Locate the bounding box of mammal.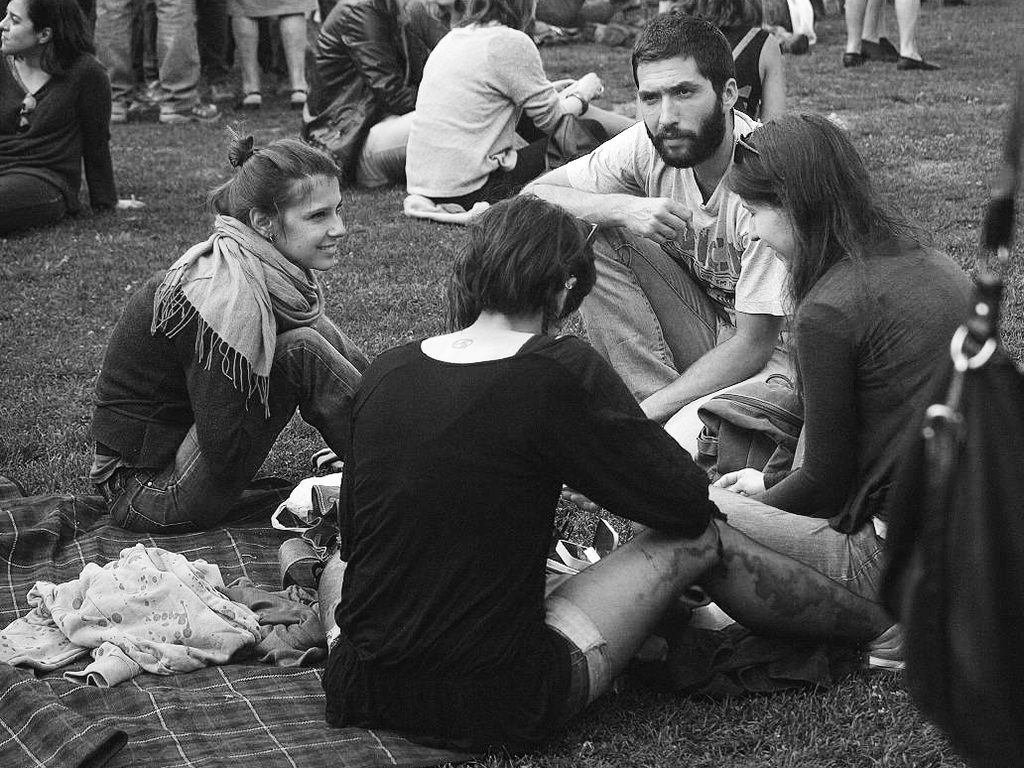
Bounding box: 86, 146, 387, 563.
